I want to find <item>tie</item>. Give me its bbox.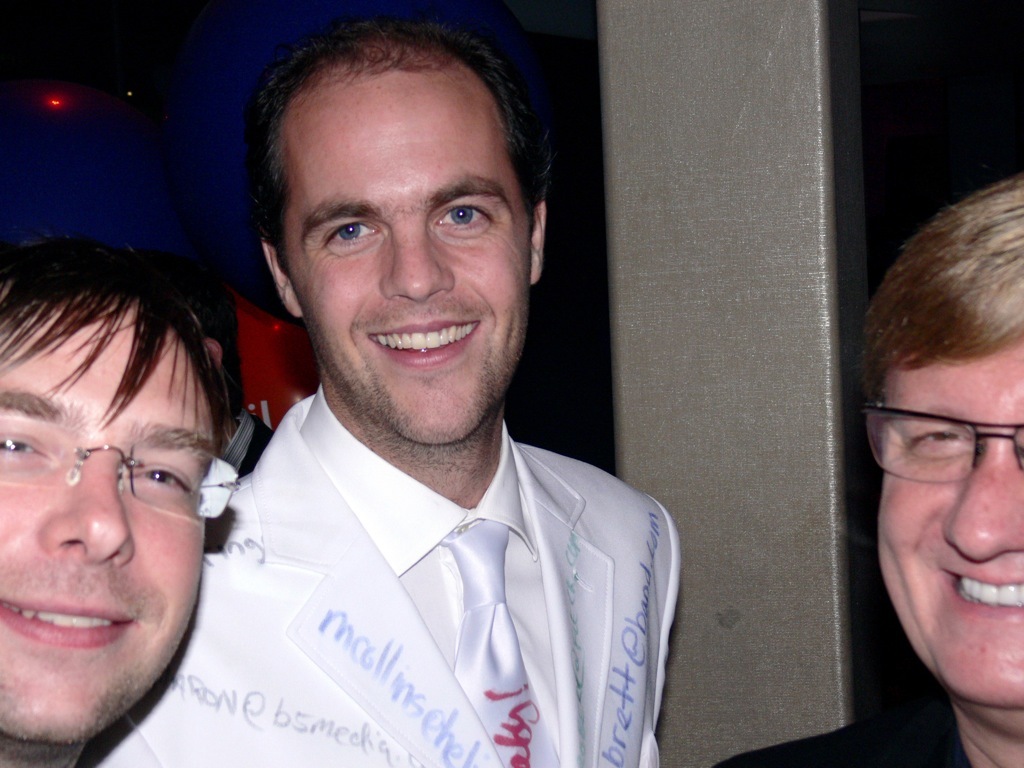
435:524:560:767.
